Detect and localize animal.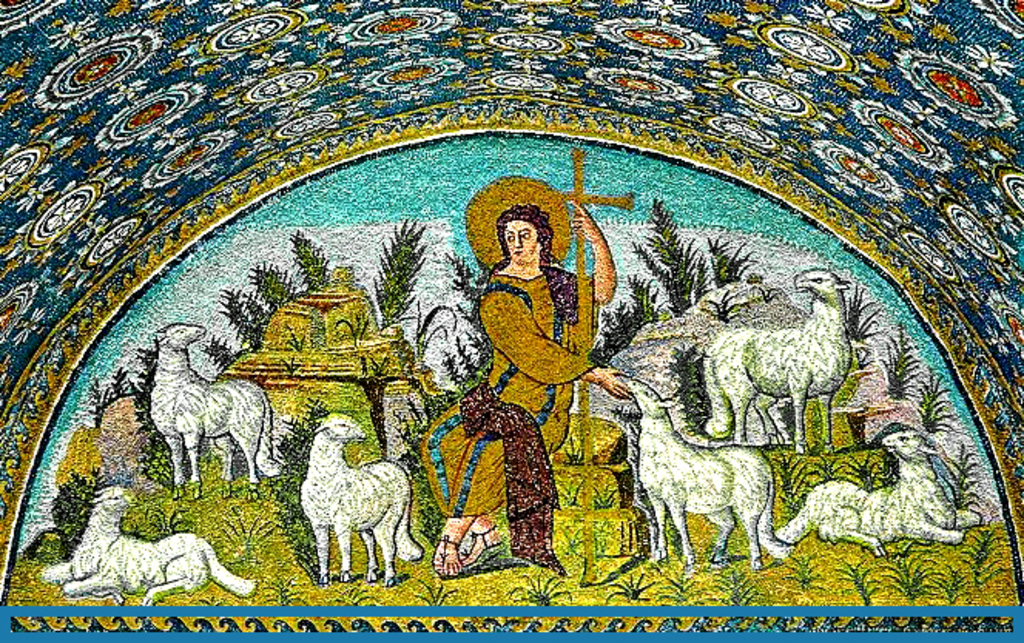
Localized at x1=295, y1=413, x2=427, y2=591.
